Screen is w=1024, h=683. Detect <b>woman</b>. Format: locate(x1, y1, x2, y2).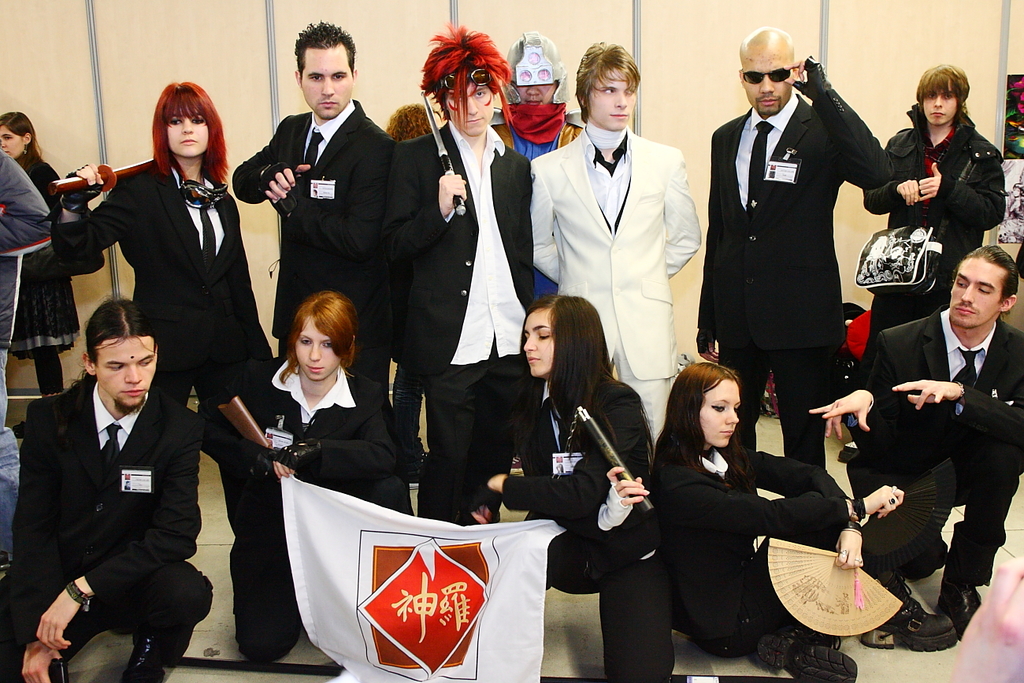
locate(461, 296, 666, 682).
